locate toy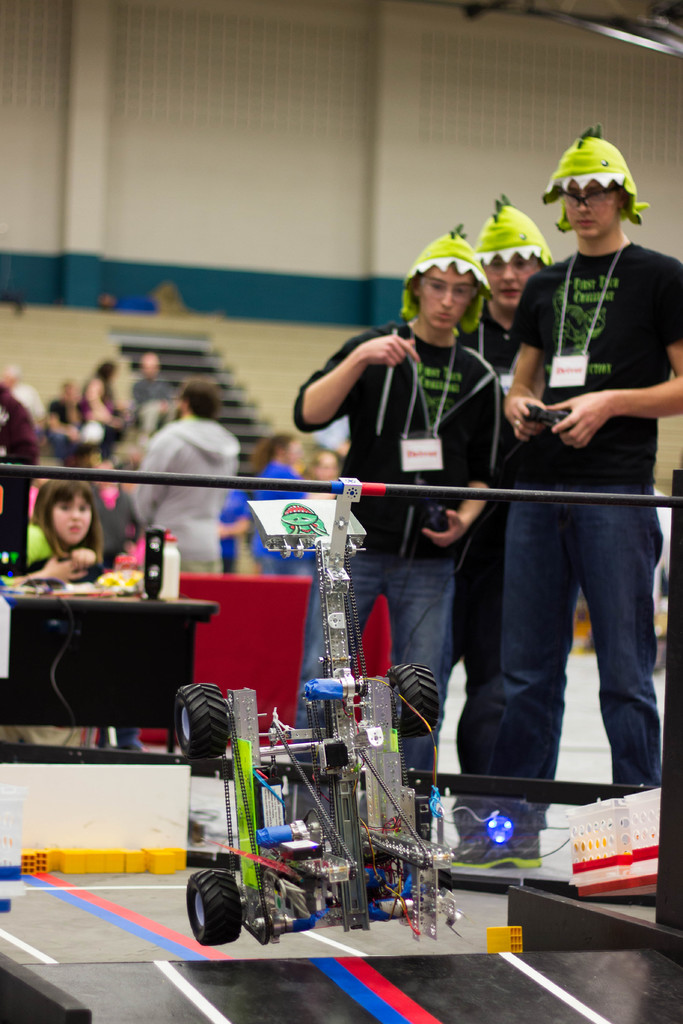
195,476,460,916
